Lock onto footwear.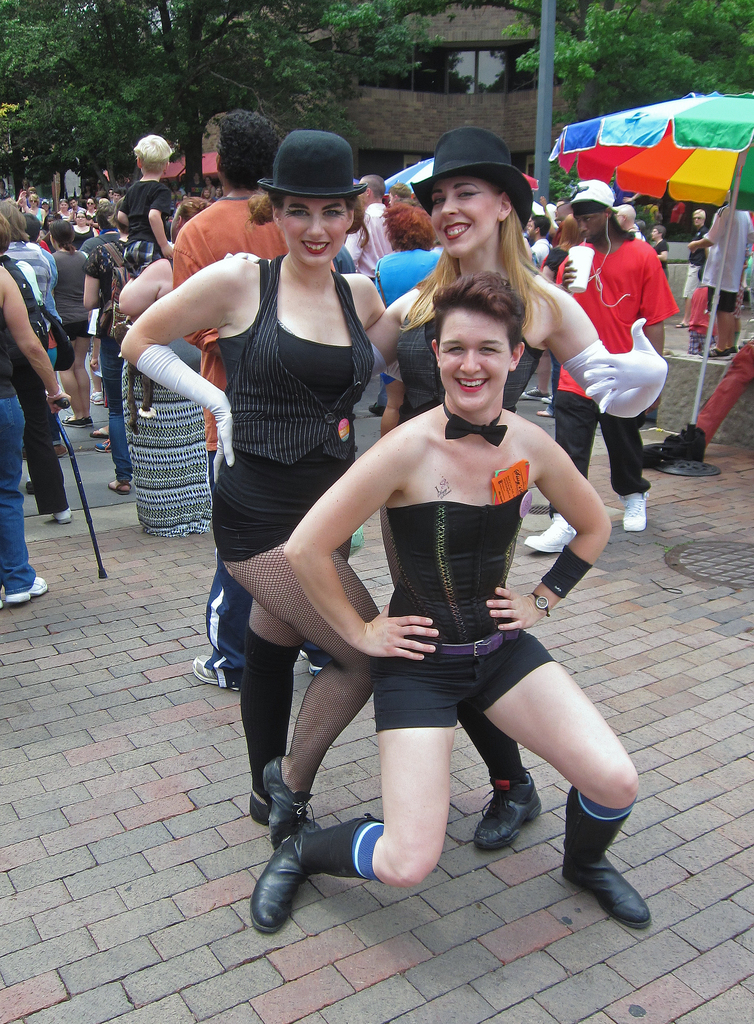
Locked: (left=248, top=794, right=322, bottom=837).
